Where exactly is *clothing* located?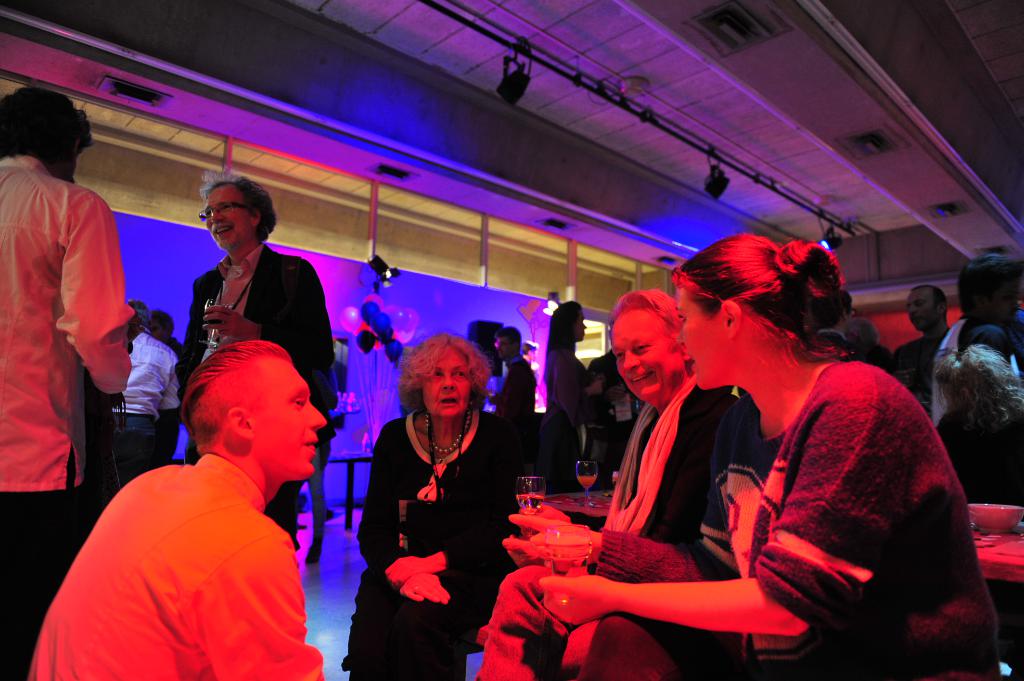
Its bounding box is (x1=0, y1=152, x2=136, y2=680).
